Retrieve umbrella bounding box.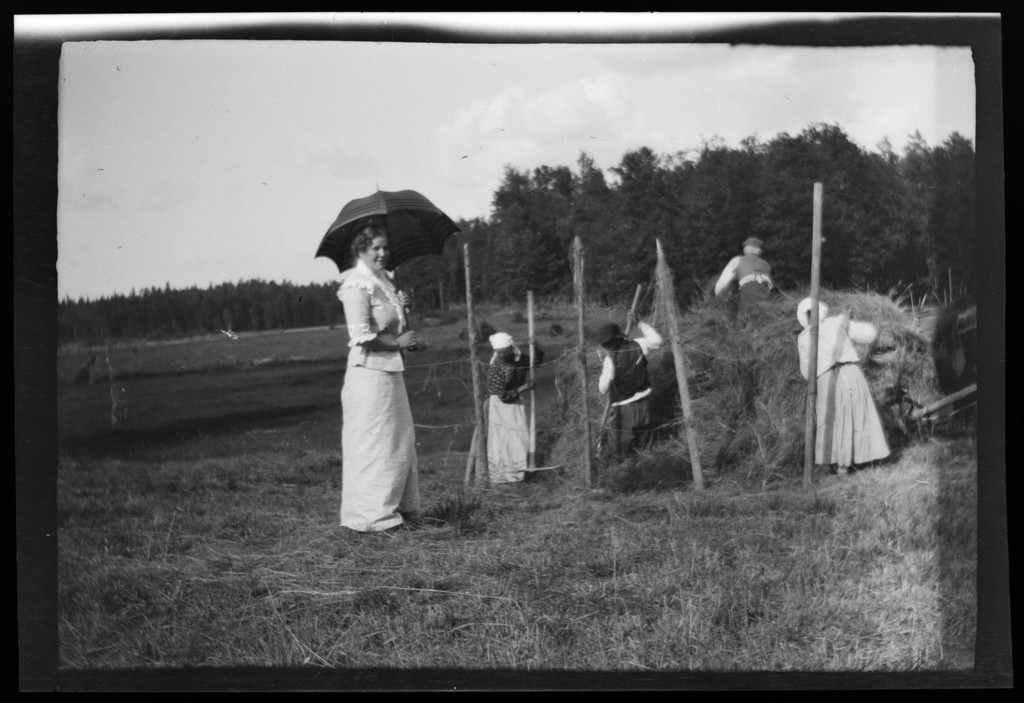
Bounding box: {"x1": 312, "y1": 183, "x2": 460, "y2": 303}.
